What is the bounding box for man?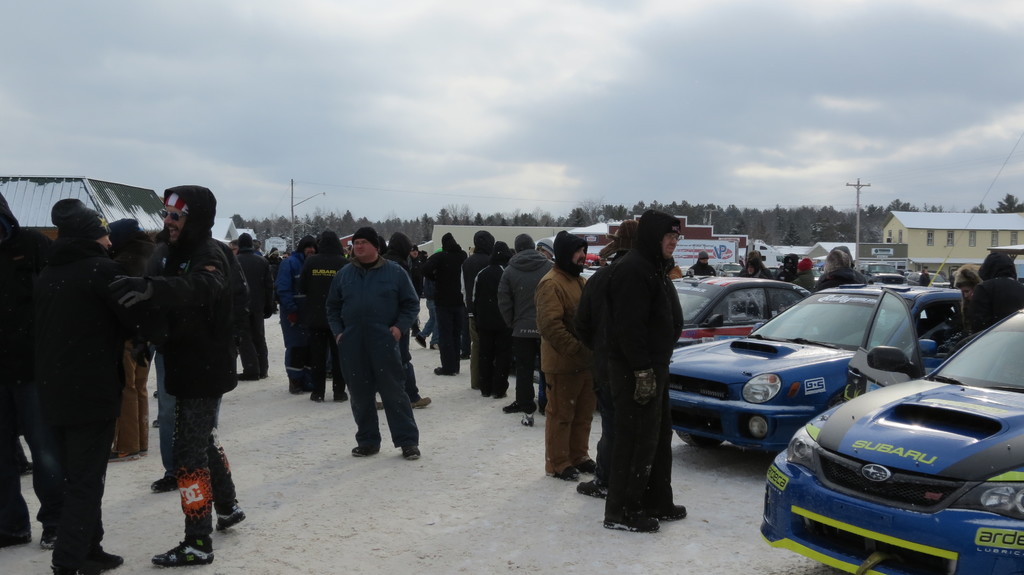
l=685, t=249, r=717, b=275.
